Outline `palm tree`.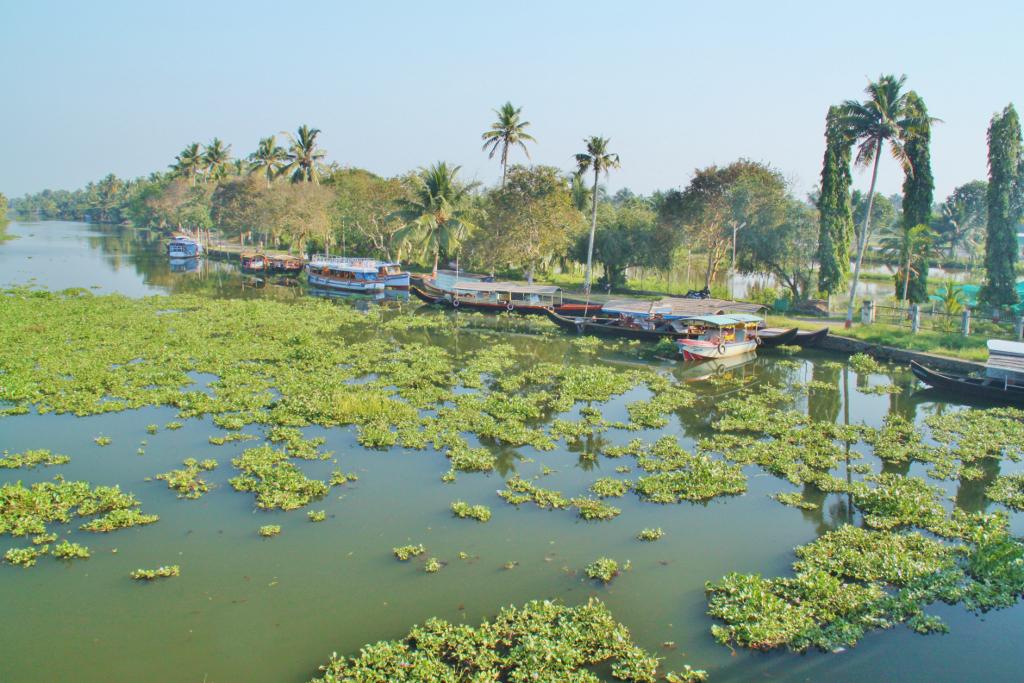
Outline: 821,75,945,319.
